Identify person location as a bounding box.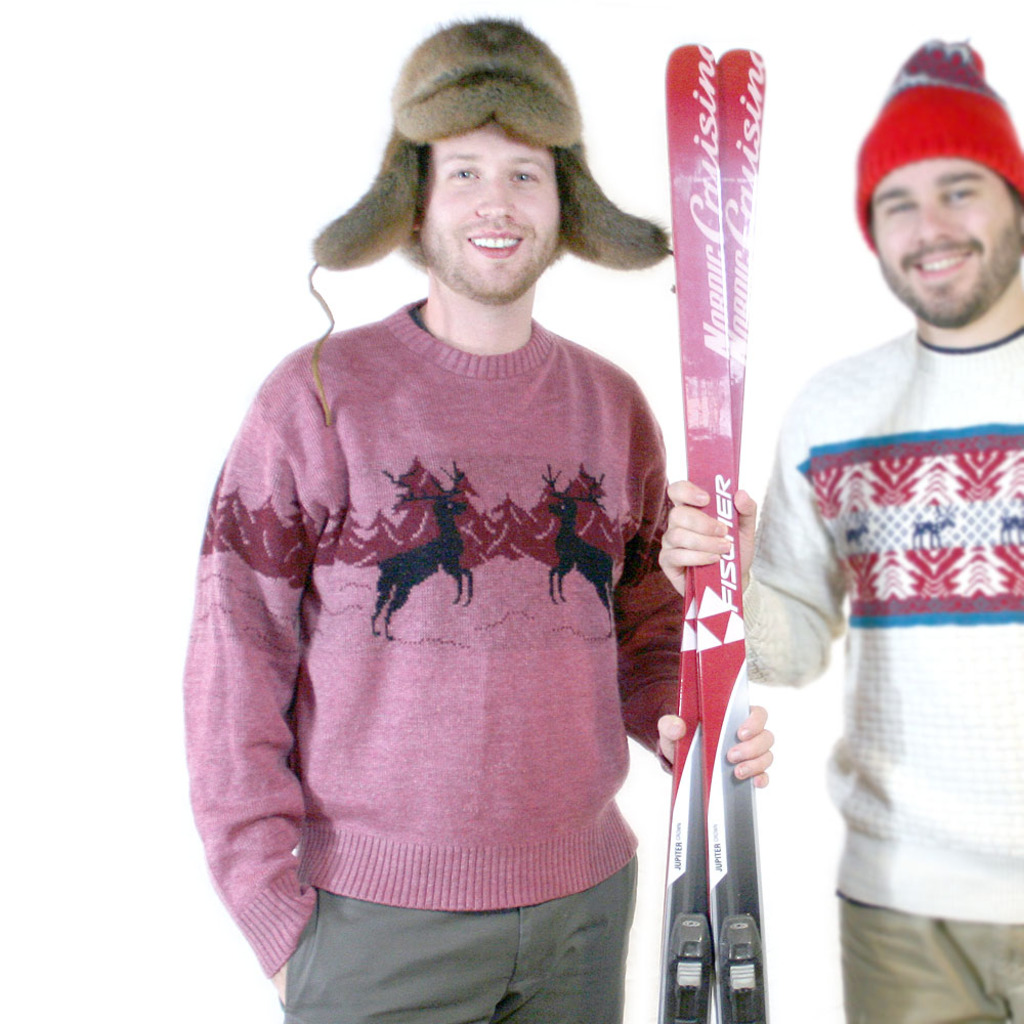
bbox=[212, 60, 708, 1023].
